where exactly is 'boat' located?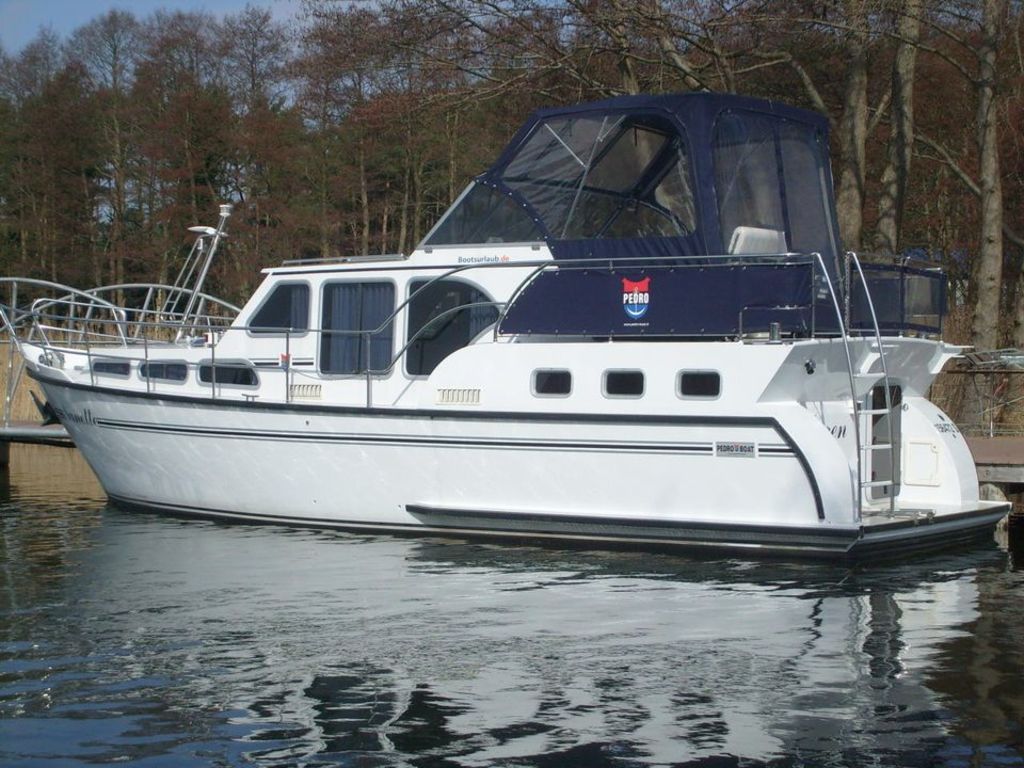
Its bounding box is [20, 60, 1023, 538].
